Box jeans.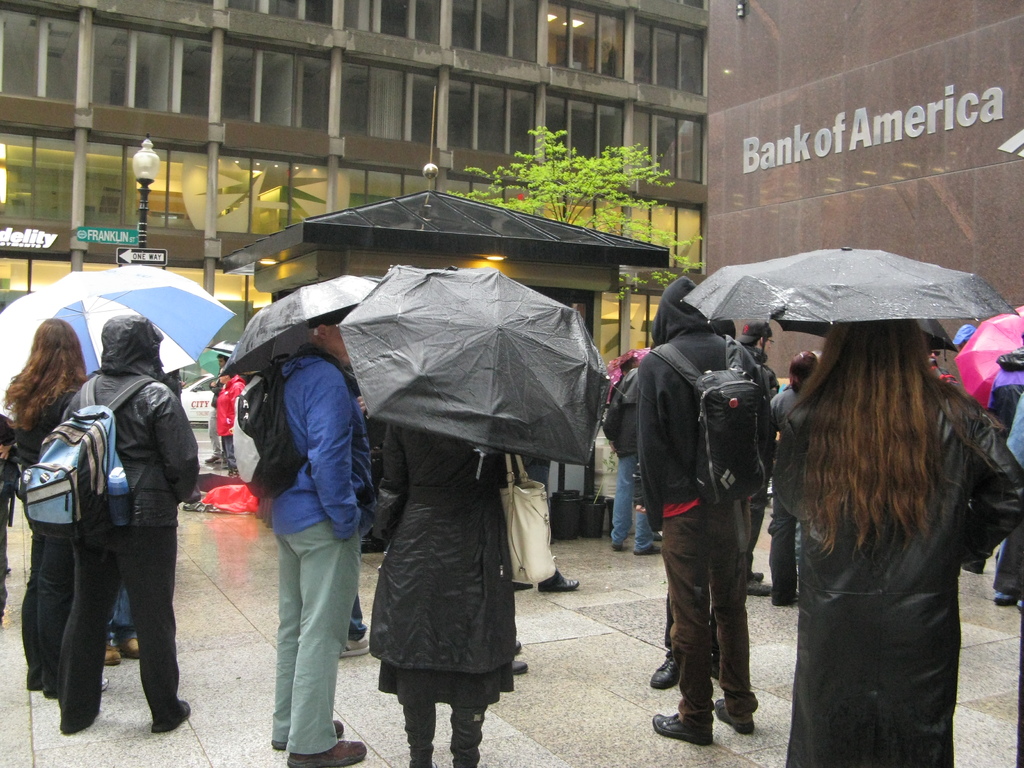
[247,490,347,755].
